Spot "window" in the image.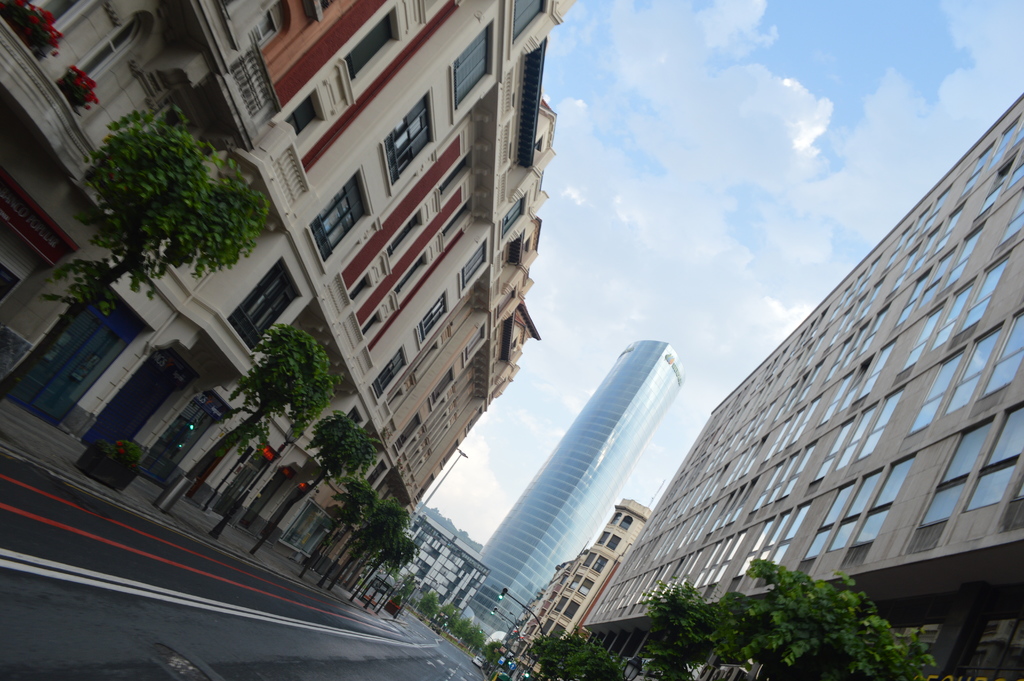
"window" found at rect(383, 206, 425, 276).
